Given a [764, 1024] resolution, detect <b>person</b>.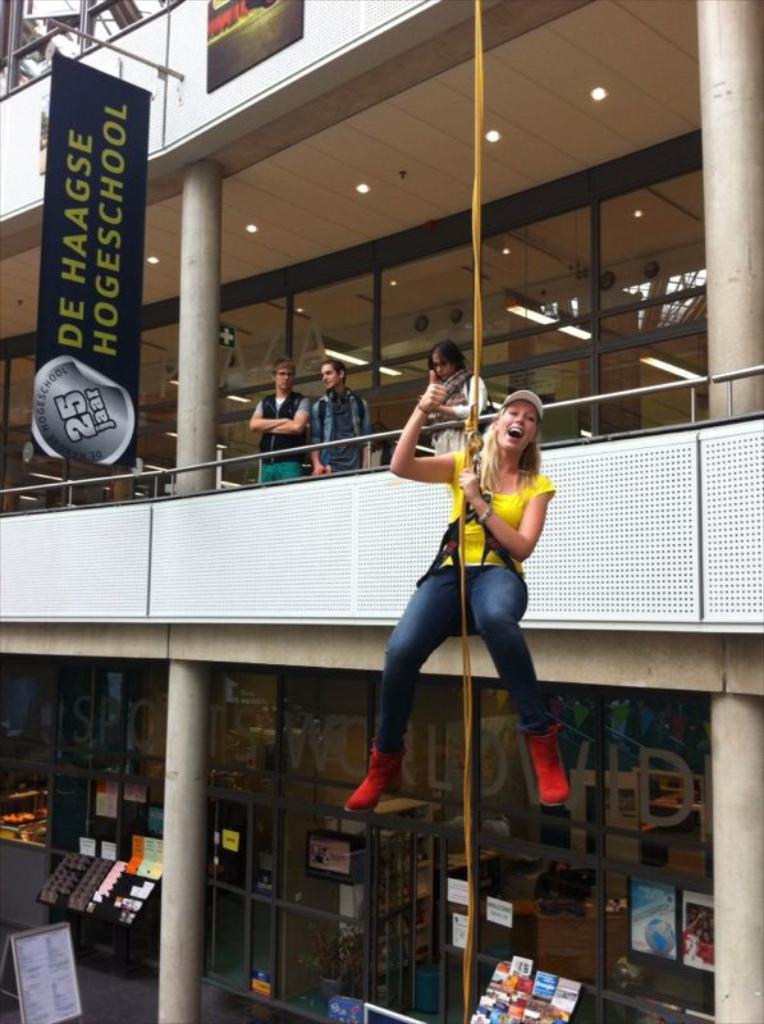
left=248, top=353, right=306, bottom=488.
